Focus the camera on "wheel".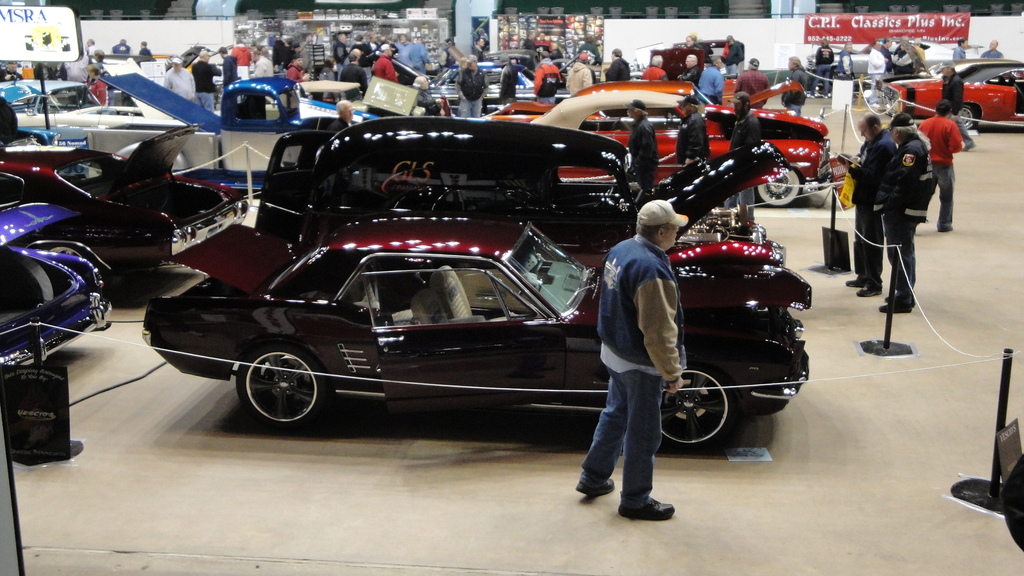
Focus region: [661, 366, 737, 452].
